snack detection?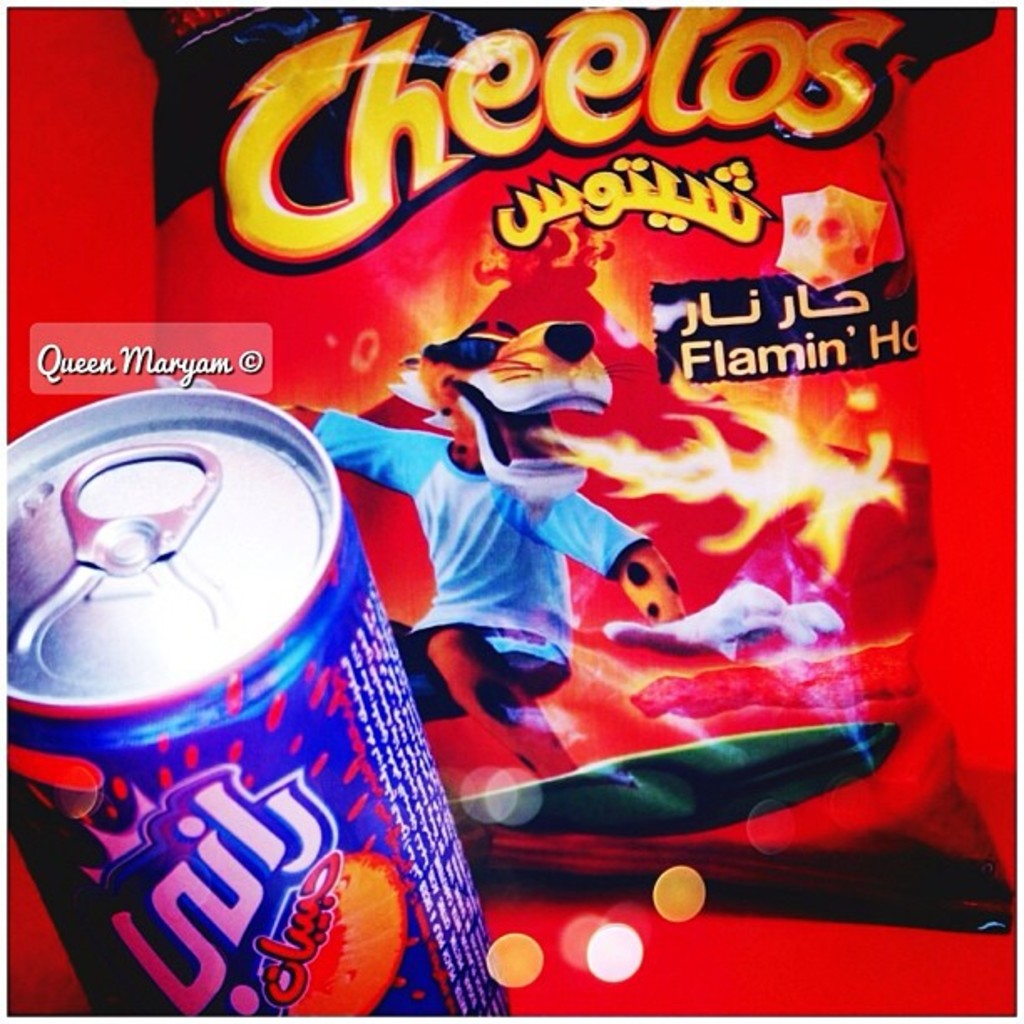
x1=0 y1=425 x2=462 y2=1023
